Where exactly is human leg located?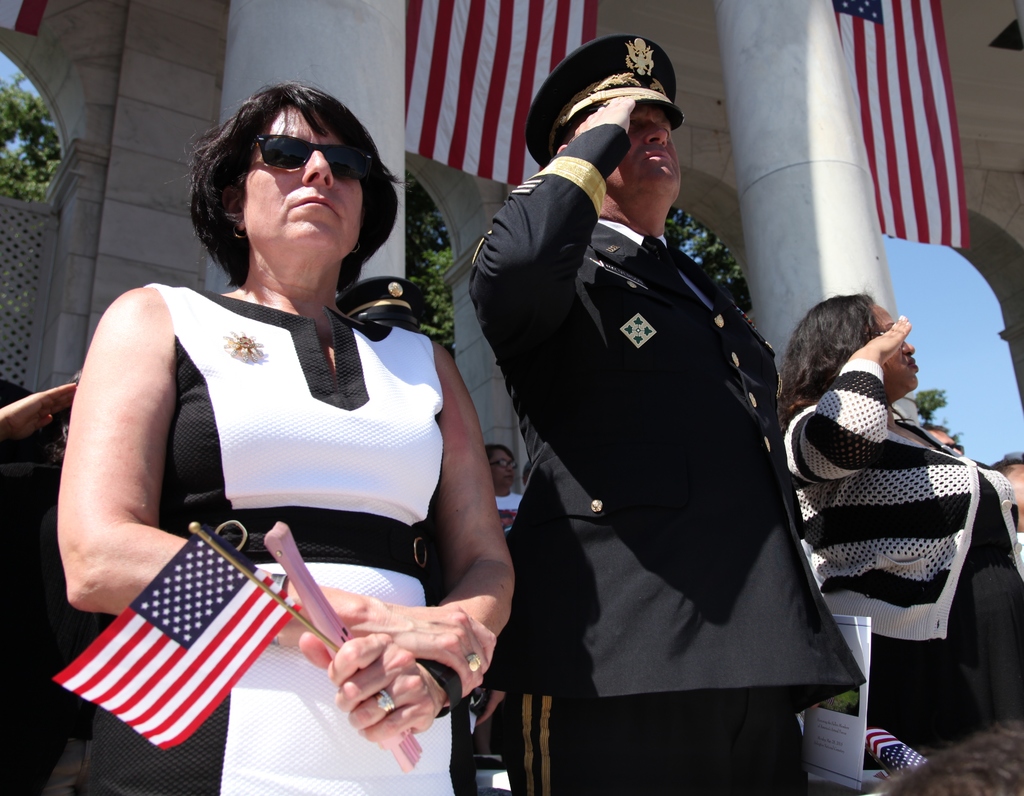
Its bounding box is 497/523/733/795.
